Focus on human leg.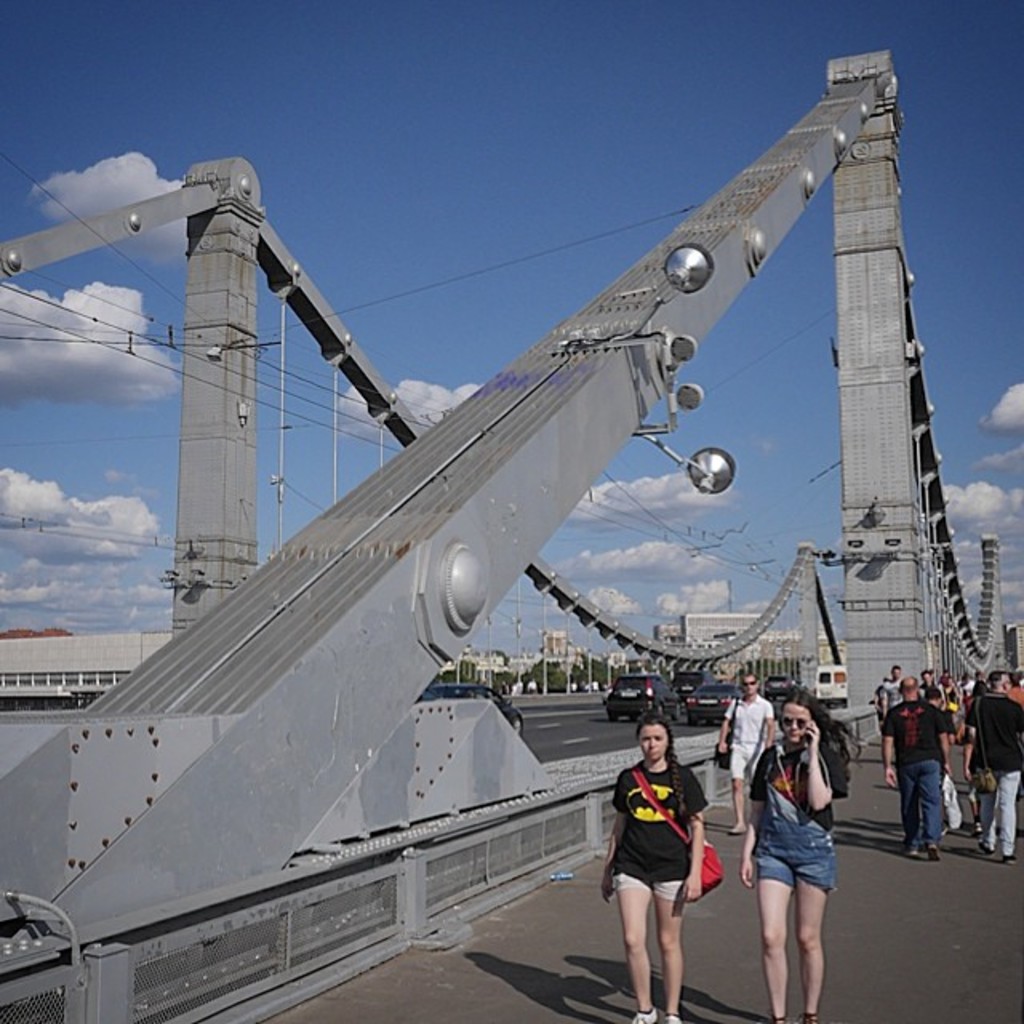
Focused at {"x1": 800, "y1": 869, "x2": 830, "y2": 1022}.
